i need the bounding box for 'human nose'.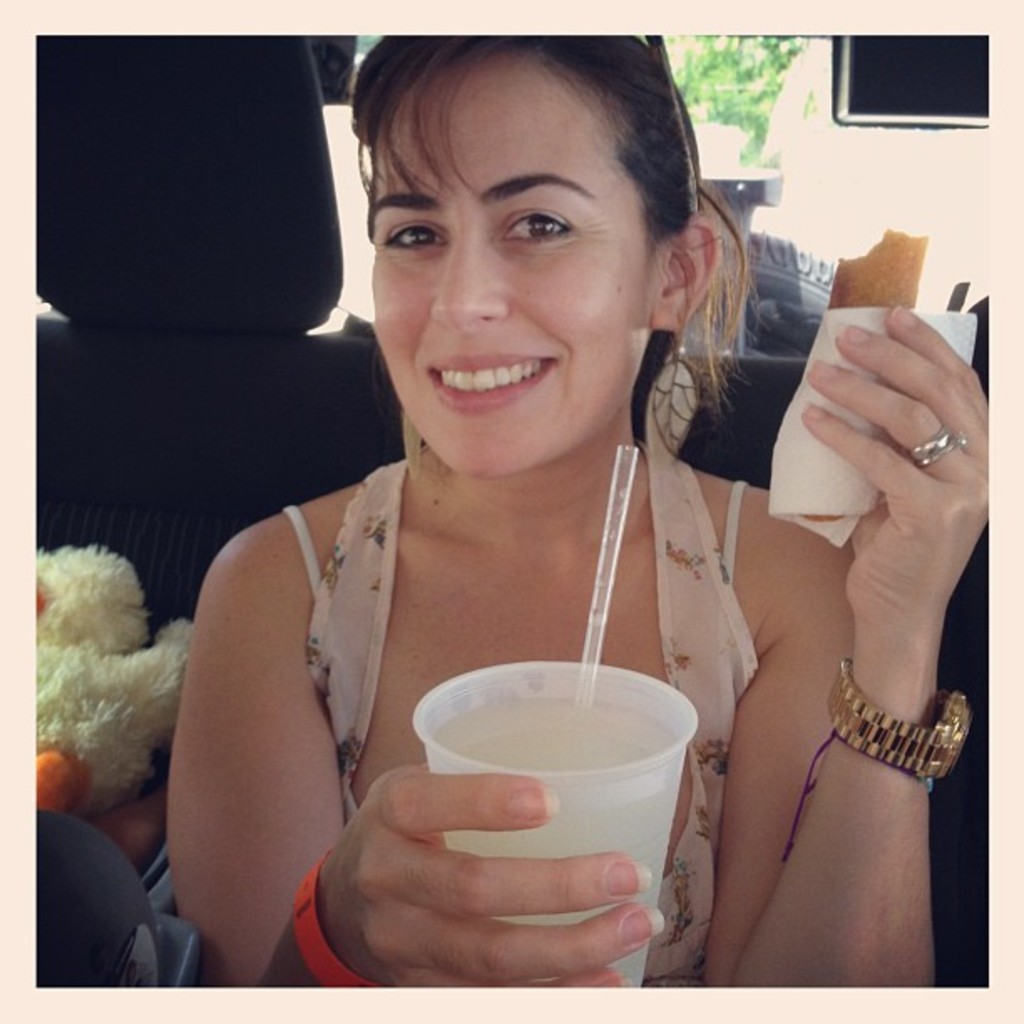
Here it is: BBox(423, 228, 509, 330).
